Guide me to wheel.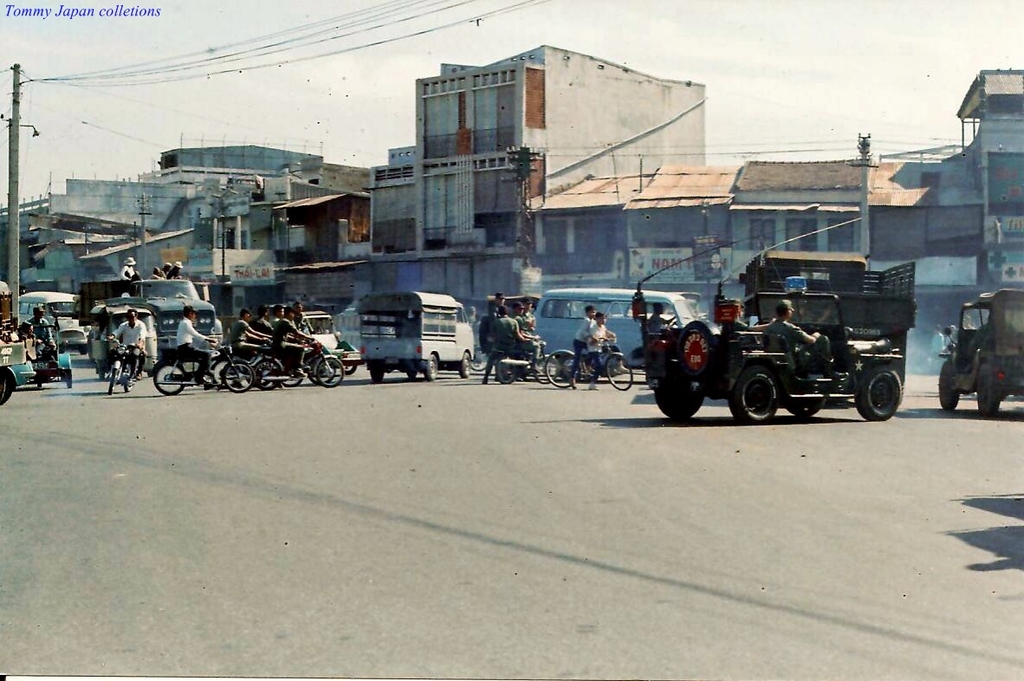
Guidance: <bbox>313, 356, 346, 384</bbox>.
